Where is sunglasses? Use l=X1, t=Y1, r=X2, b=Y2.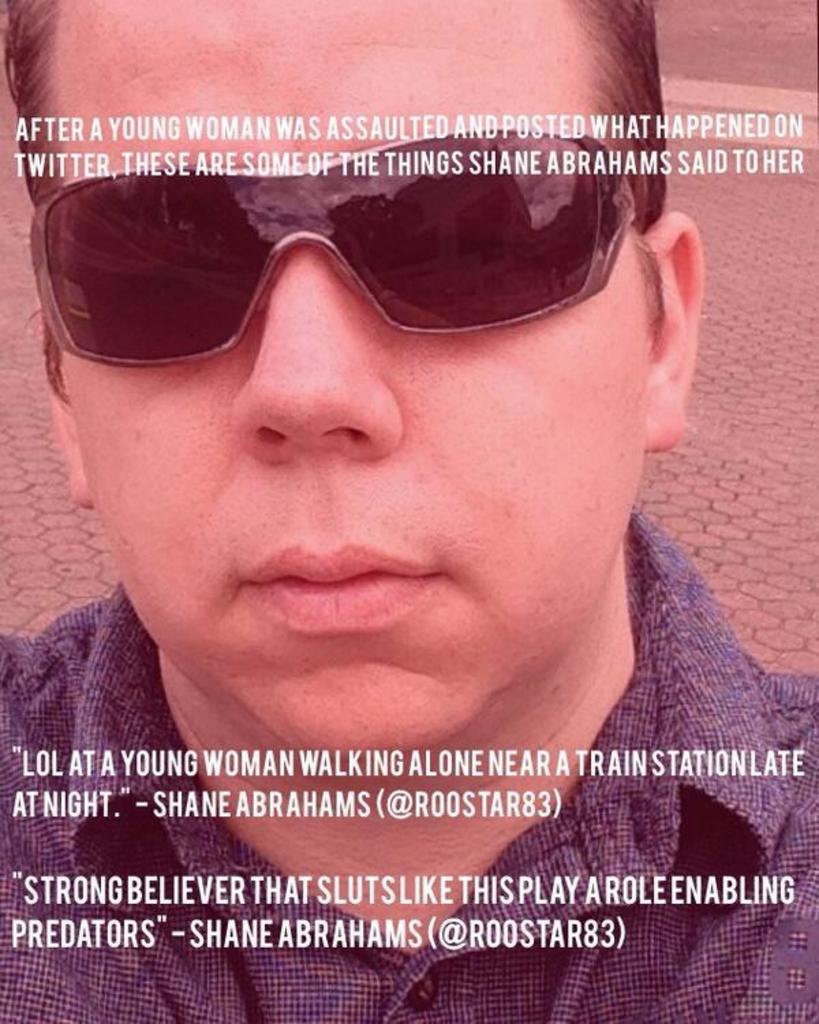
l=31, t=122, r=637, b=367.
